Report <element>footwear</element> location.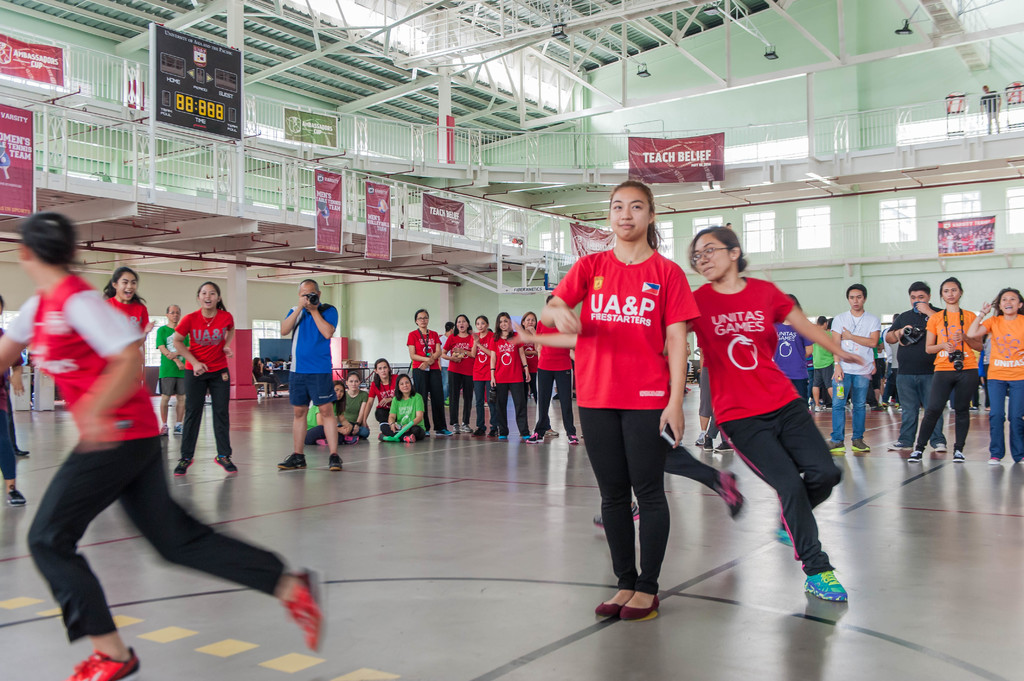
Report: [left=986, top=453, right=1000, bottom=461].
